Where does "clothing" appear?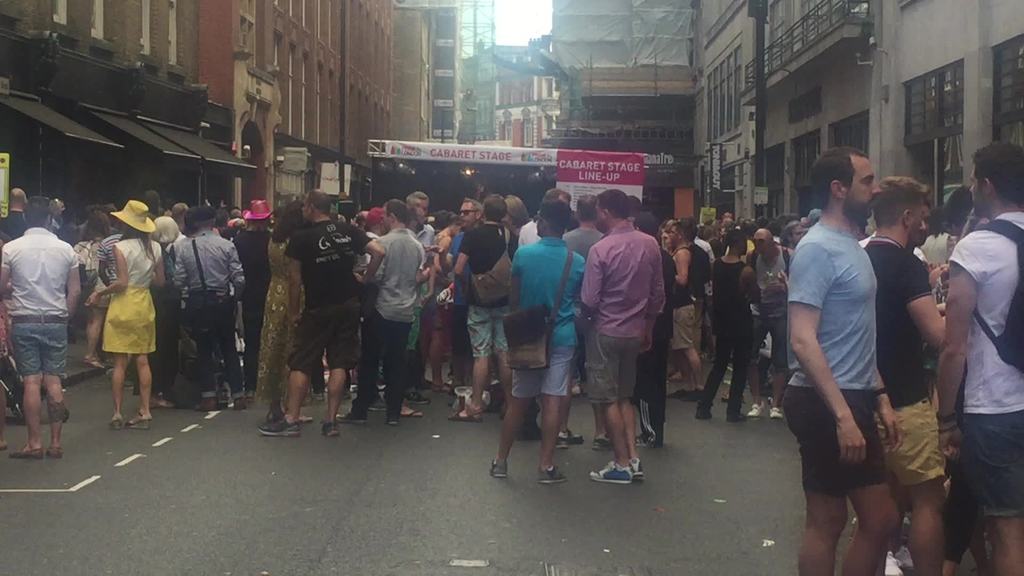
Appears at [504,228,590,351].
